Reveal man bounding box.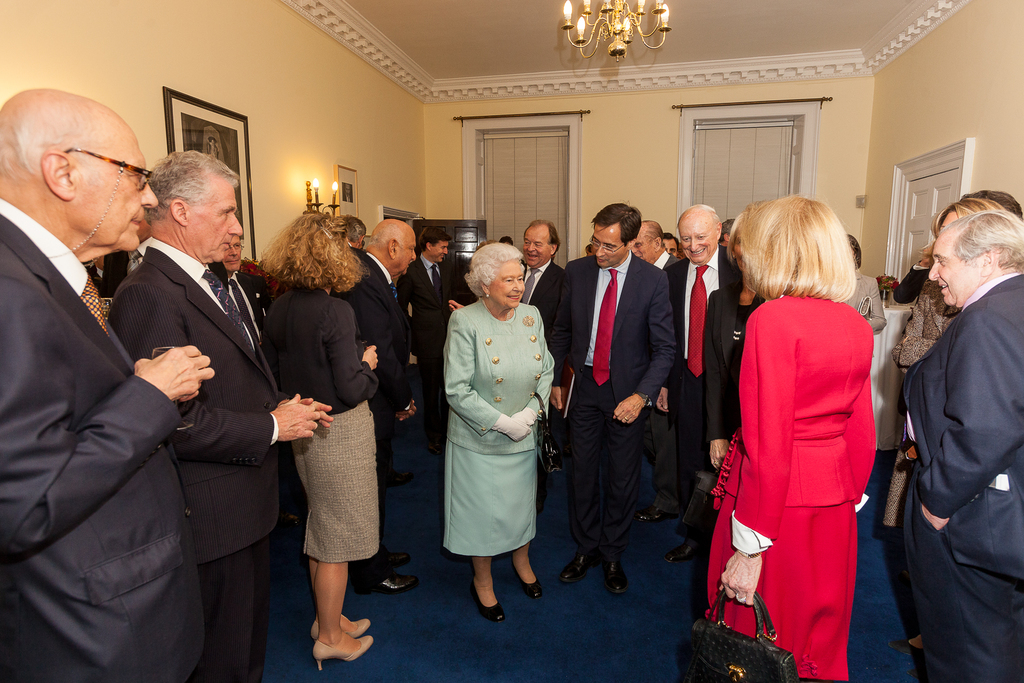
Revealed: box=[632, 218, 673, 523].
